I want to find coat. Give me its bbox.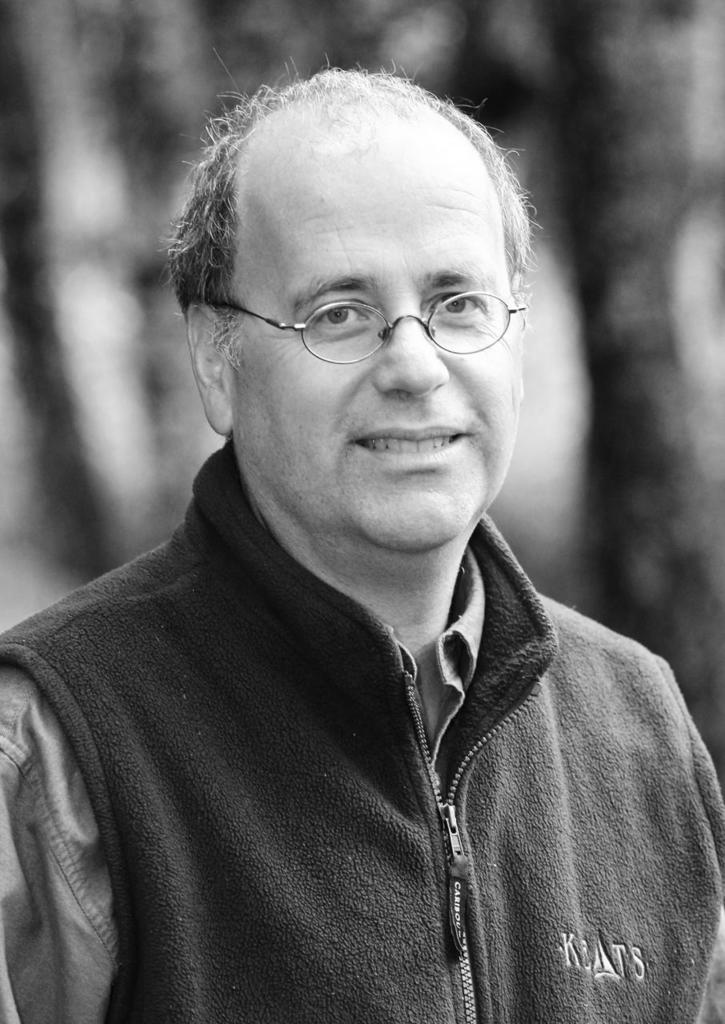
0 440 723 1019.
